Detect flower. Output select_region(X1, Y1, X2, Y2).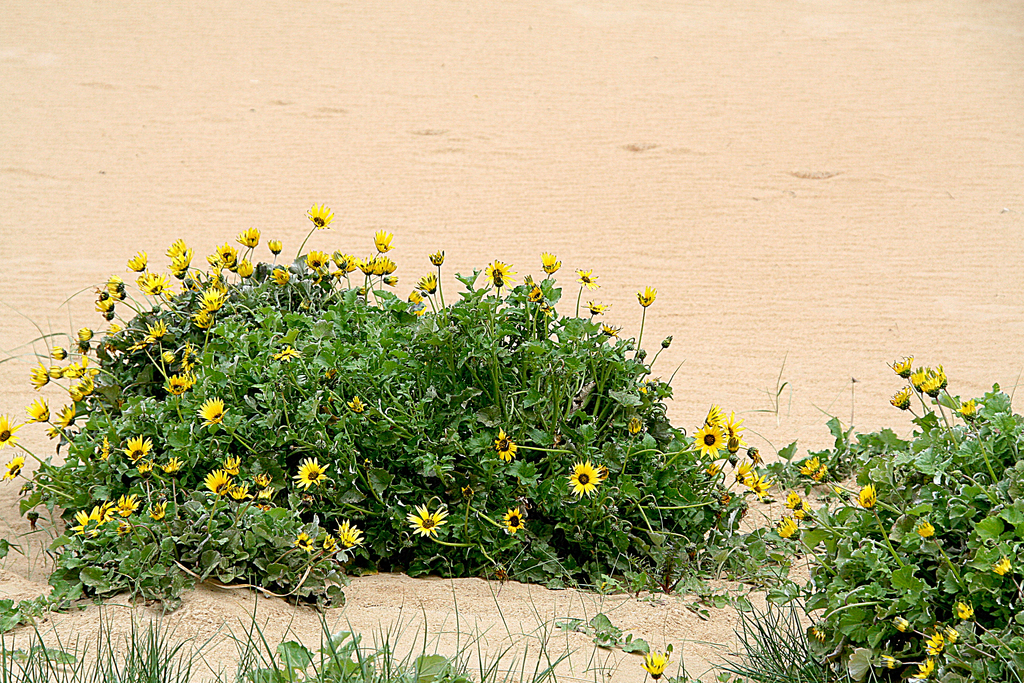
select_region(307, 202, 332, 227).
